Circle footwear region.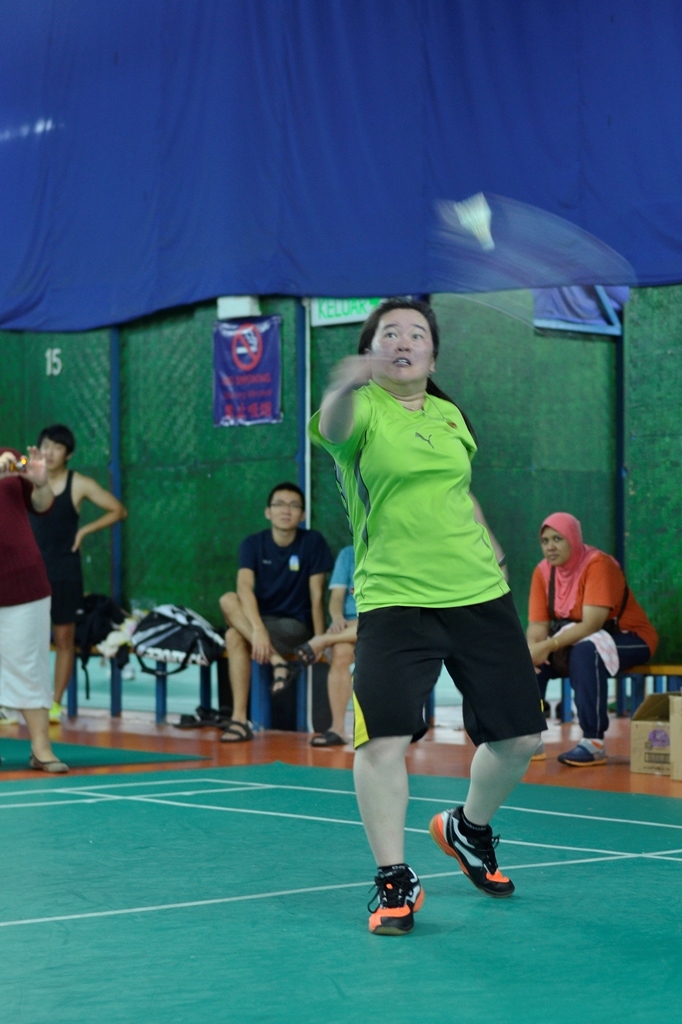
Region: BBox(557, 735, 612, 767).
